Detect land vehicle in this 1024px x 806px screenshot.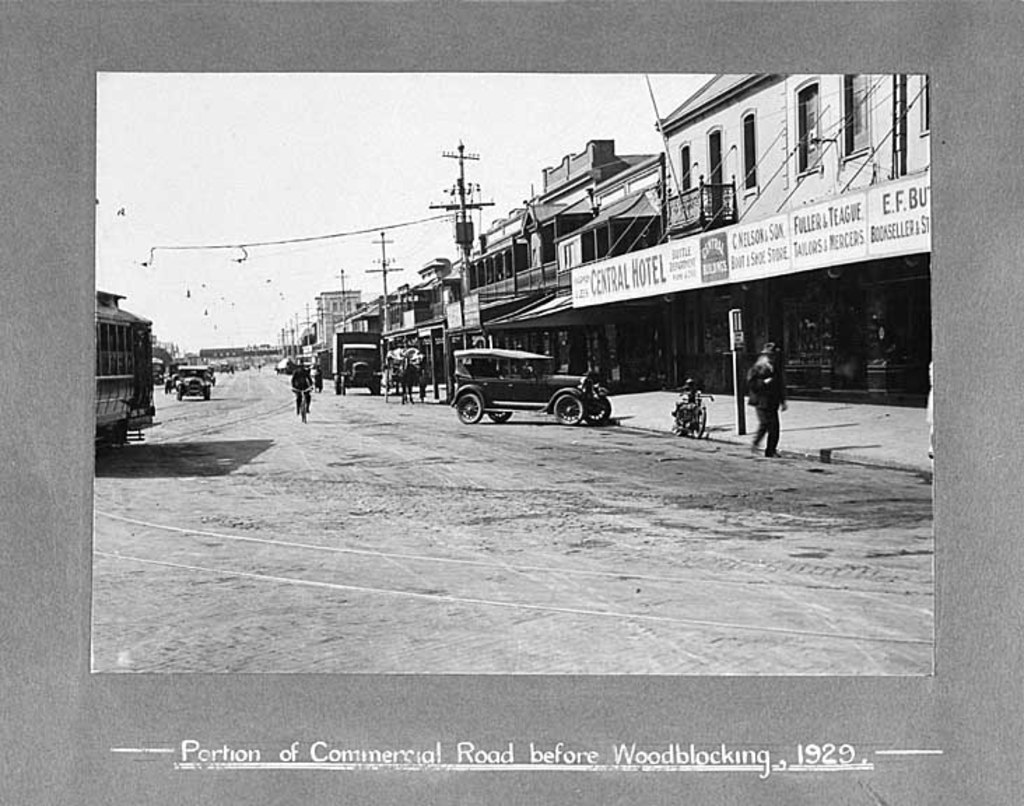
Detection: [x1=333, y1=330, x2=386, y2=395].
